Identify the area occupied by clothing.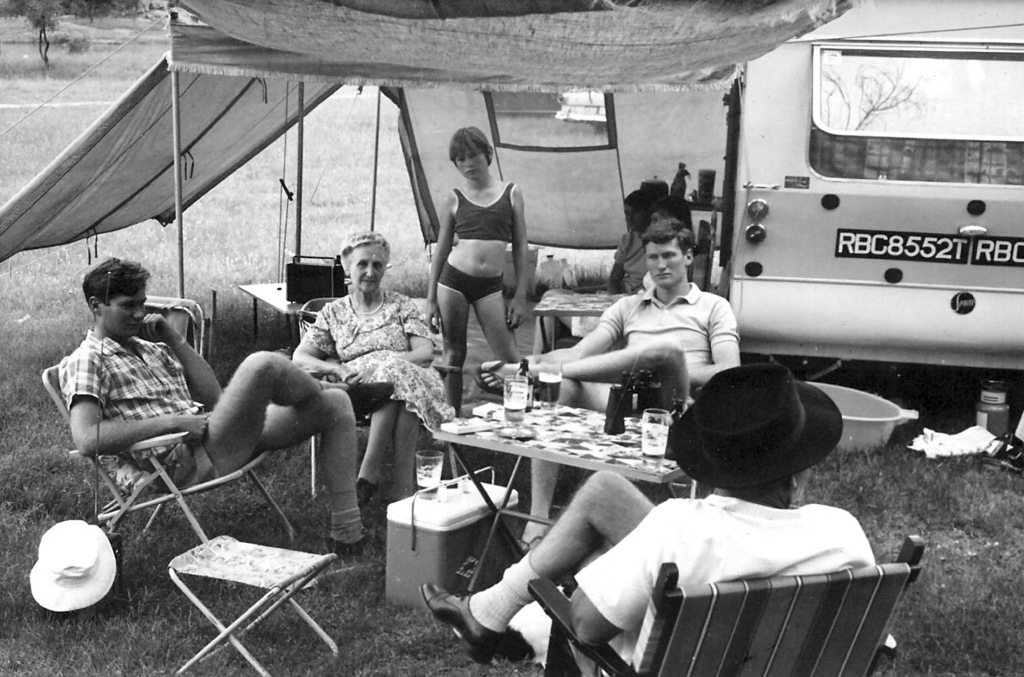
Area: bbox(600, 280, 741, 366).
